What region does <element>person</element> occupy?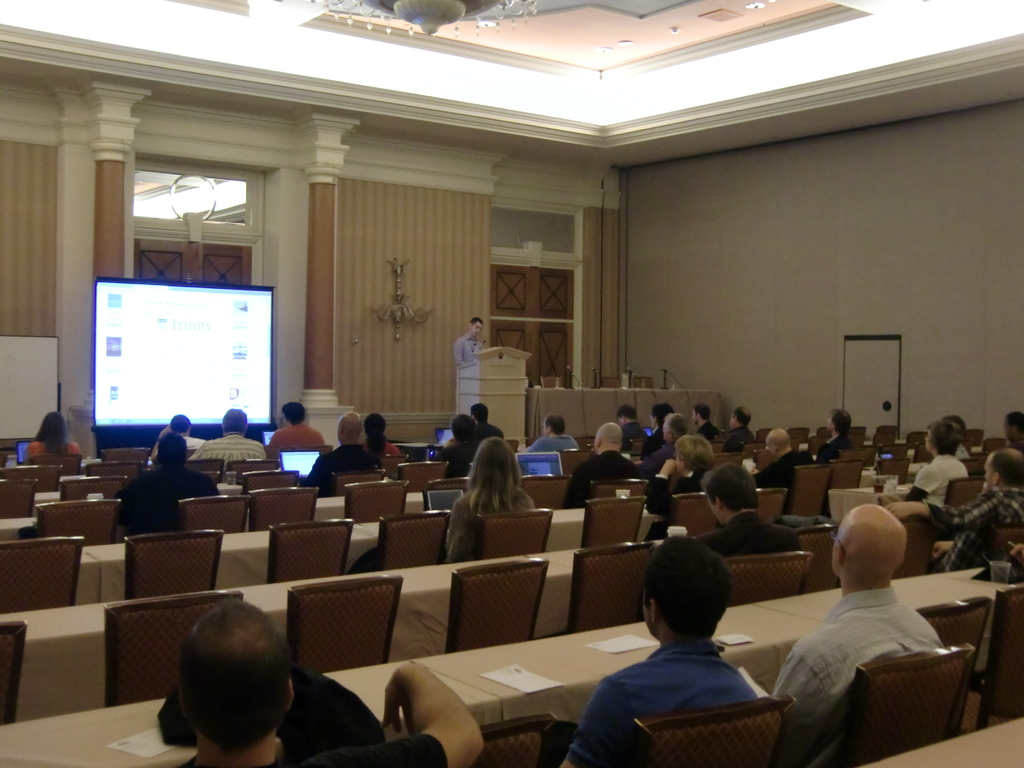
x1=787, y1=493, x2=950, y2=744.
